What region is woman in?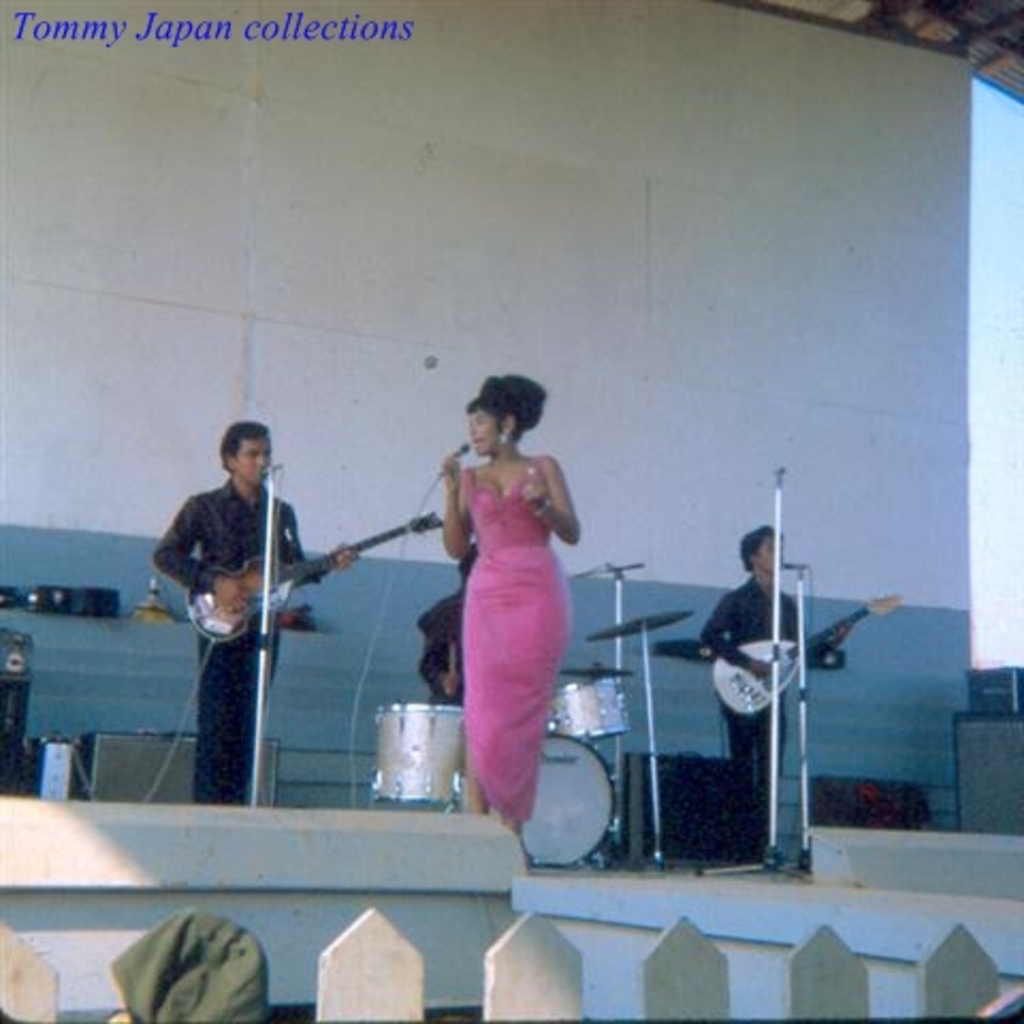
<bbox>393, 354, 604, 811</bbox>.
